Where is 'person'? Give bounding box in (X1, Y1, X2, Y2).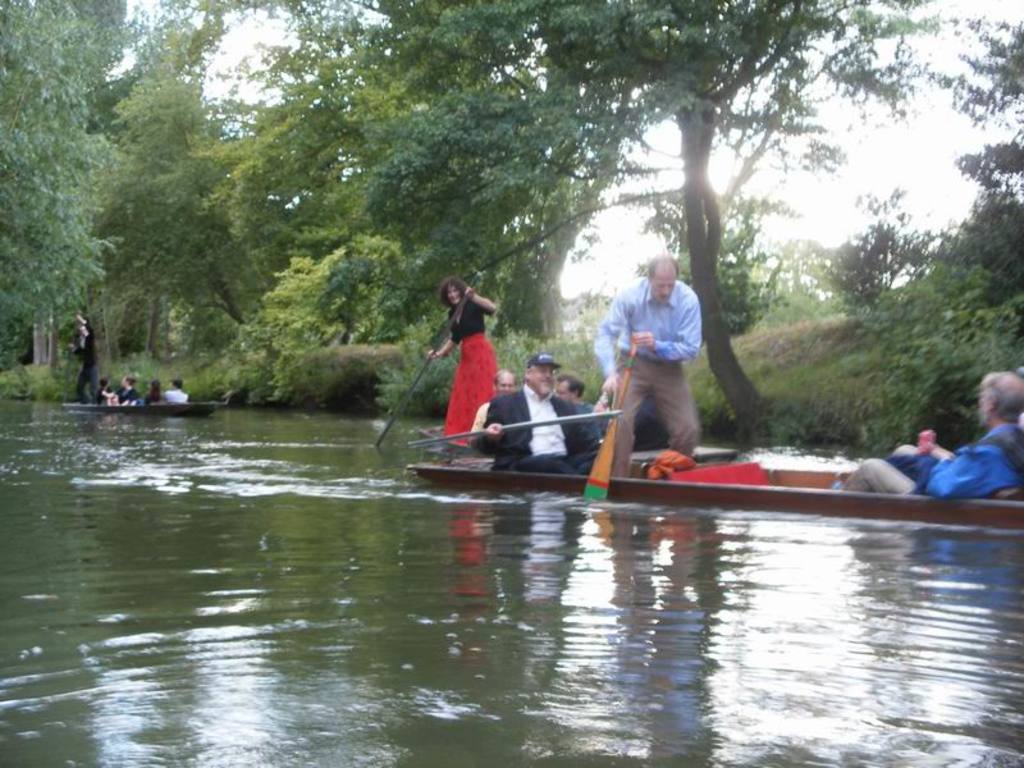
(424, 270, 506, 442).
